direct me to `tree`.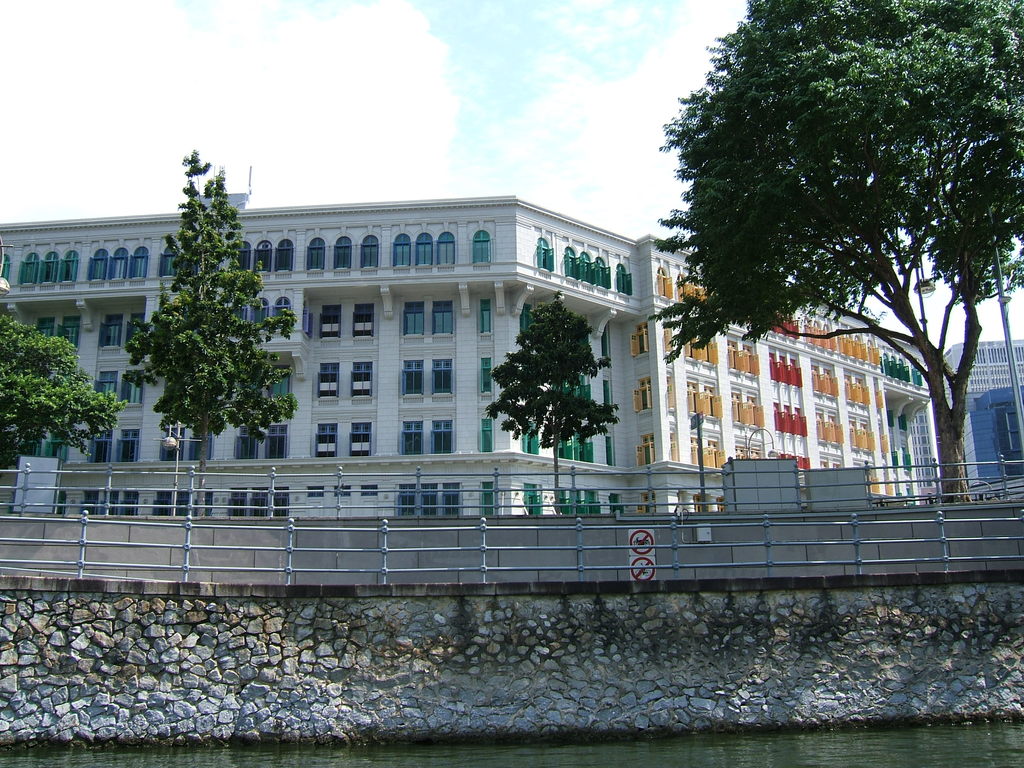
Direction: <region>644, 0, 1023, 508</region>.
